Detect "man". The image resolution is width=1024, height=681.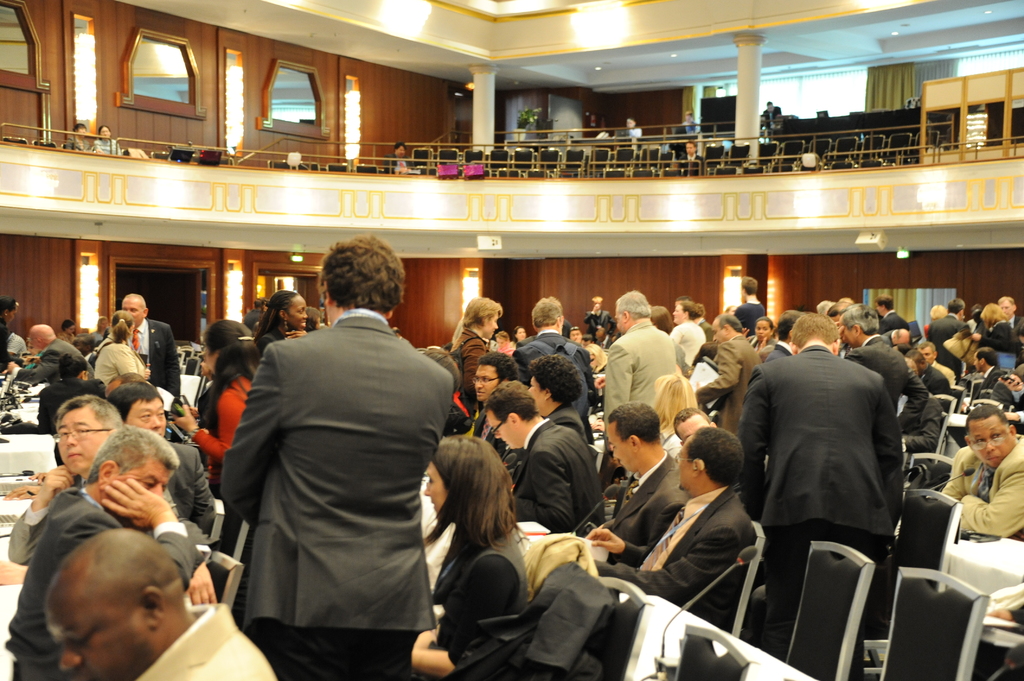
box(694, 312, 765, 437).
